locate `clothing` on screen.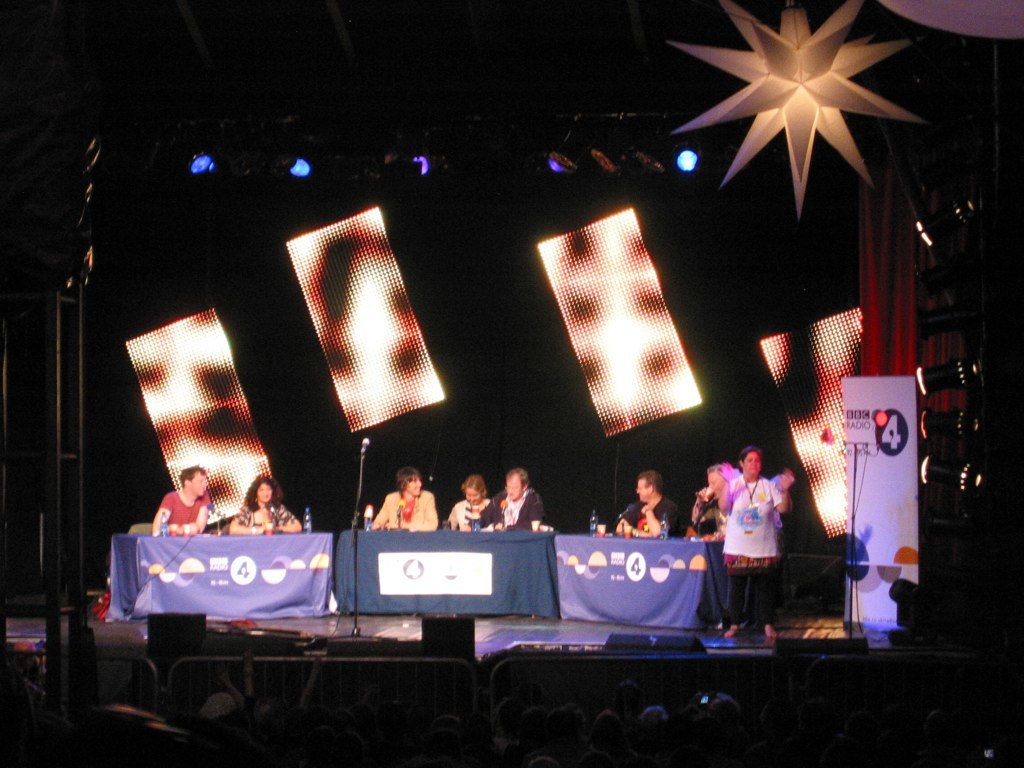
On screen at [231,500,298,527].
